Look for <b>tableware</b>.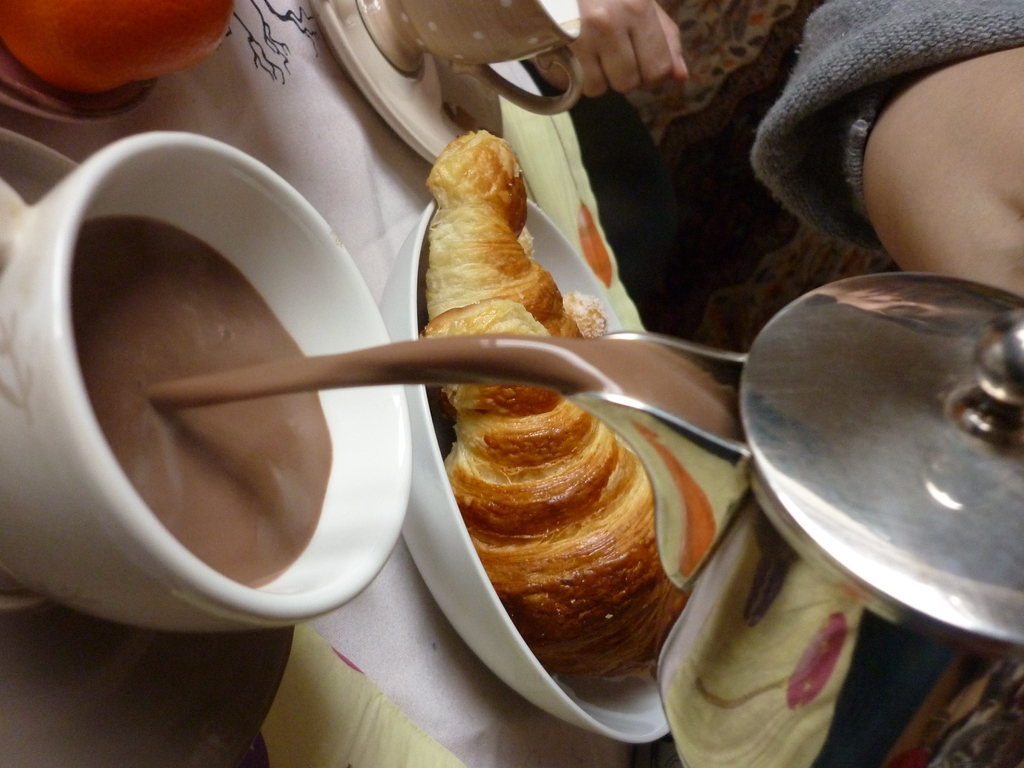
Found: [313, 0, 506, 170].
